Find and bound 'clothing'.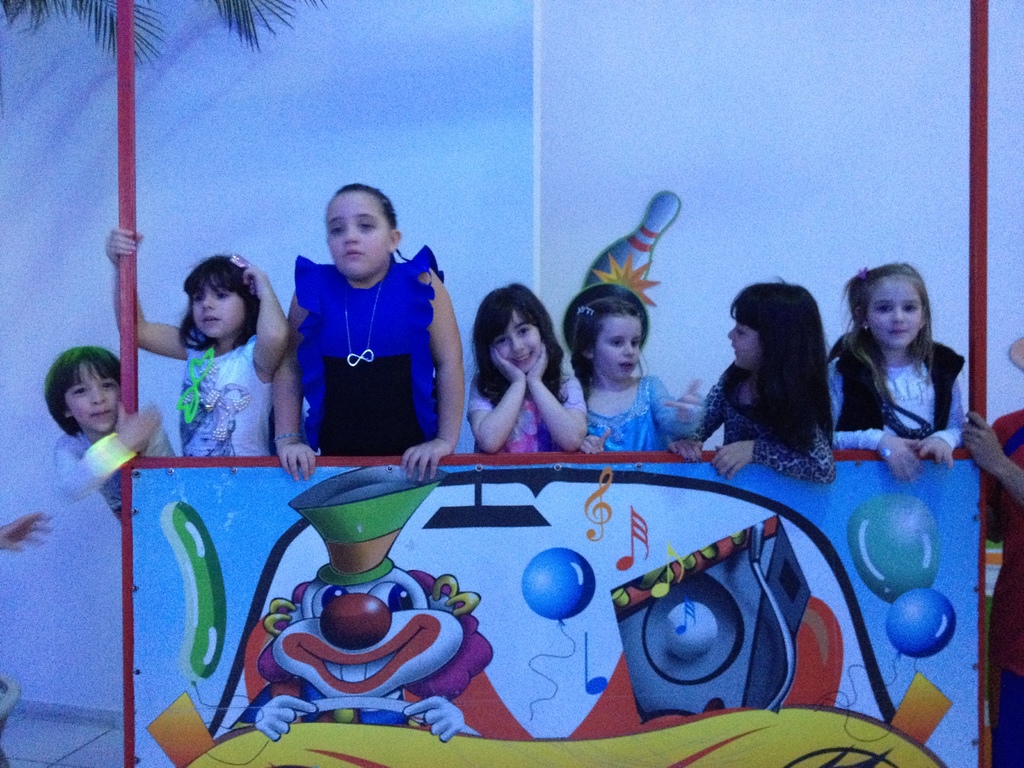
Bound: BBox(51, 431, 179, 515).
